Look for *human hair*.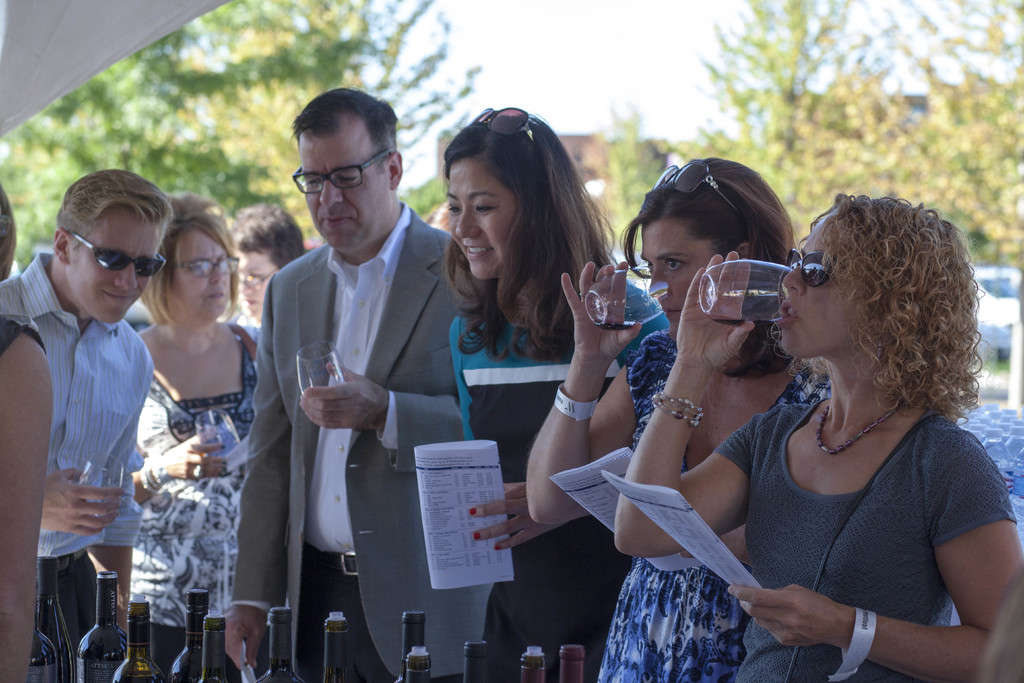
Found: x1=54 y1=165 x2=172 y2=251.
